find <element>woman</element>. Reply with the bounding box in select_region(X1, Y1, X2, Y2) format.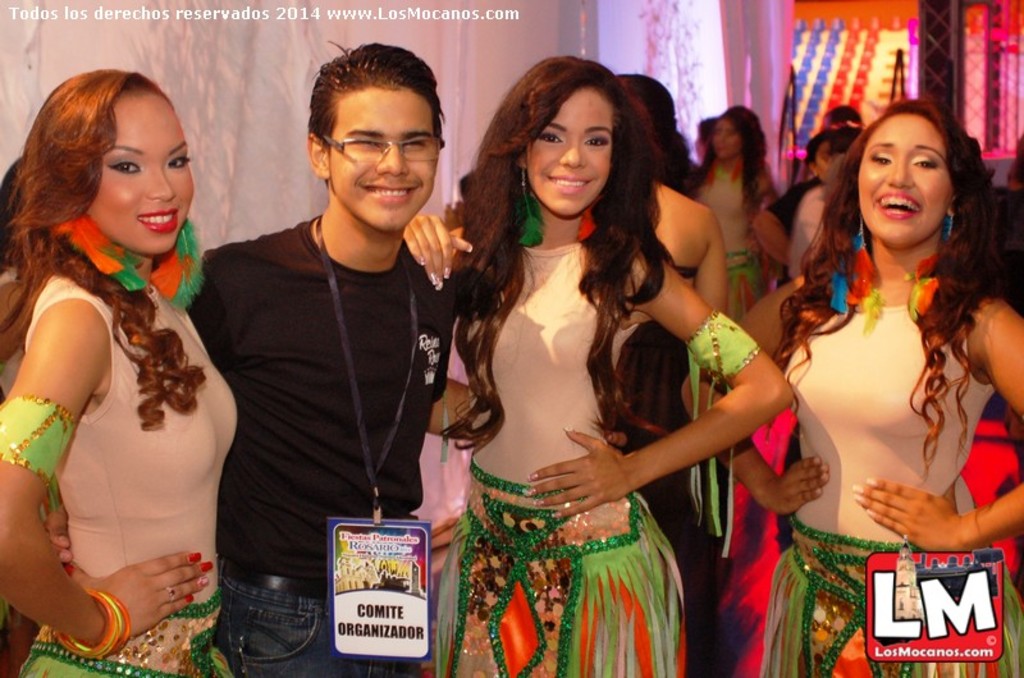
select_region(708, 97, 1023, 677).
